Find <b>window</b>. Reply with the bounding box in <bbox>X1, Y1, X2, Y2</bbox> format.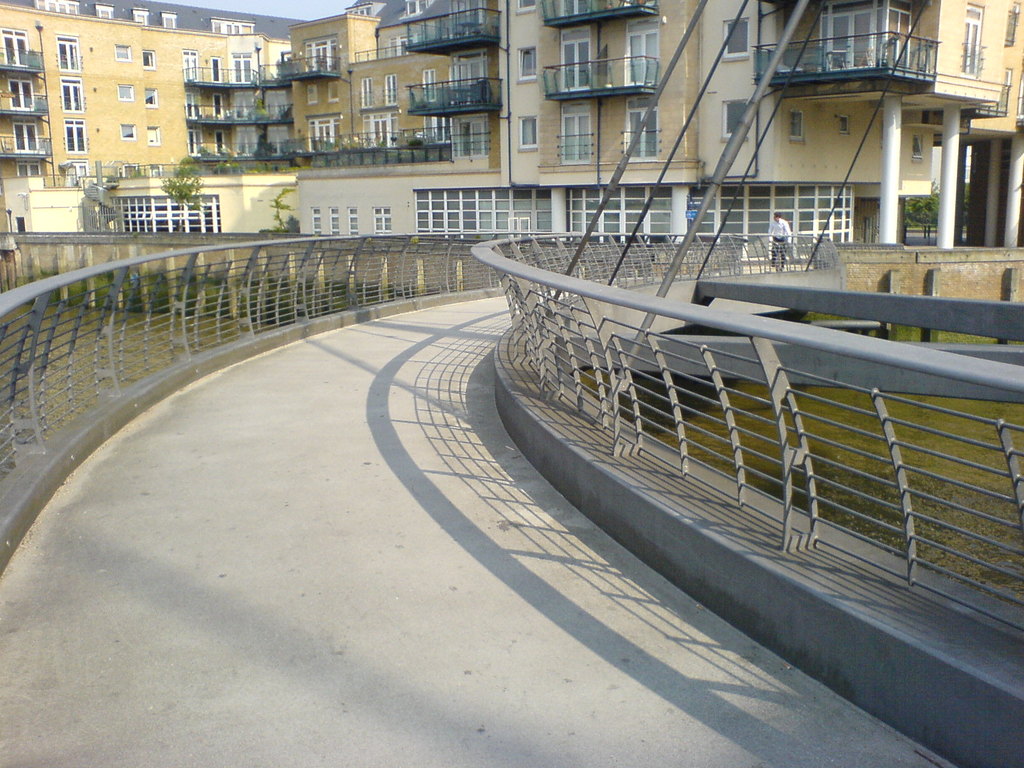
<bbox>516, 116, 537, 150</bbox>.
